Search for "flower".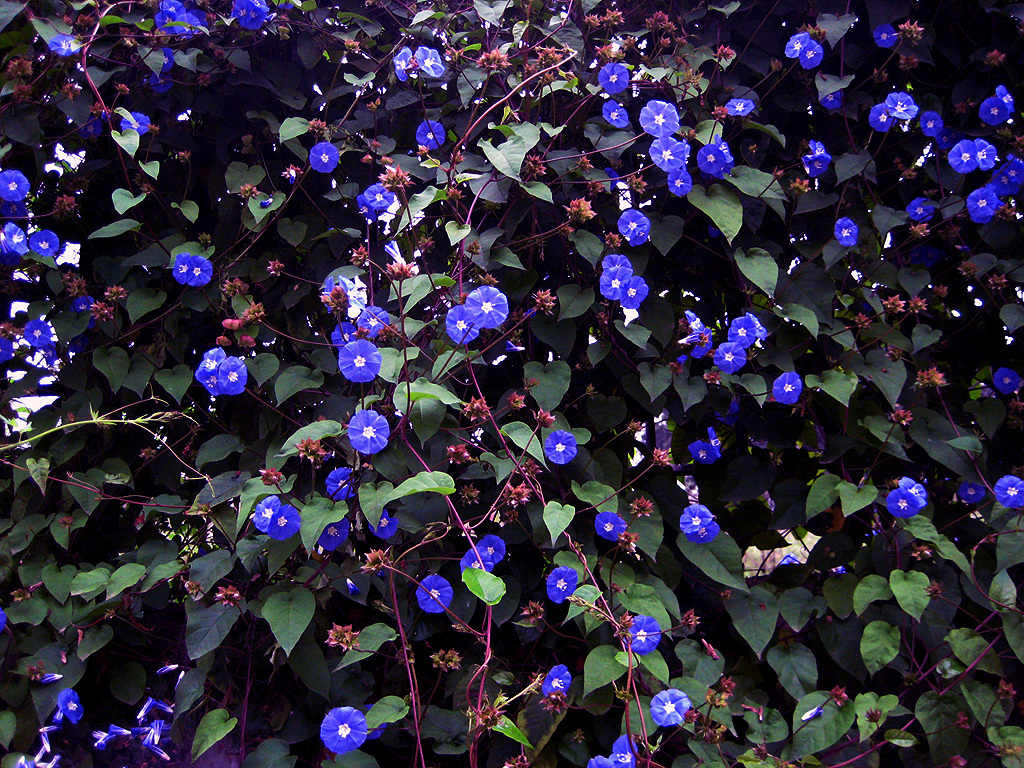
Found at [715,136,732,164].
